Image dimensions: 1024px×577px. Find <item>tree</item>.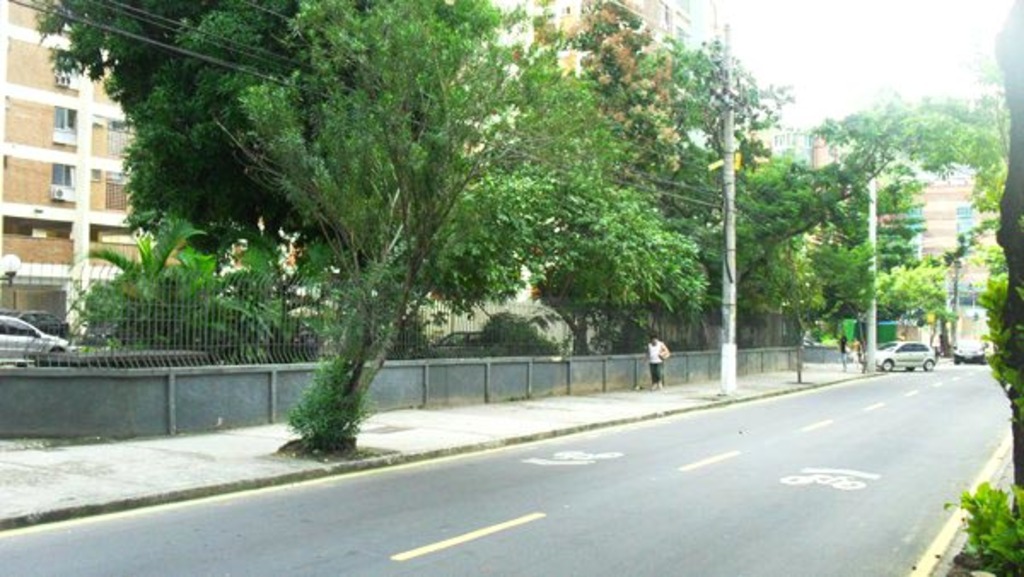
{"left": 799, "top": 46, "right": 1022, "bottom": 435}.
